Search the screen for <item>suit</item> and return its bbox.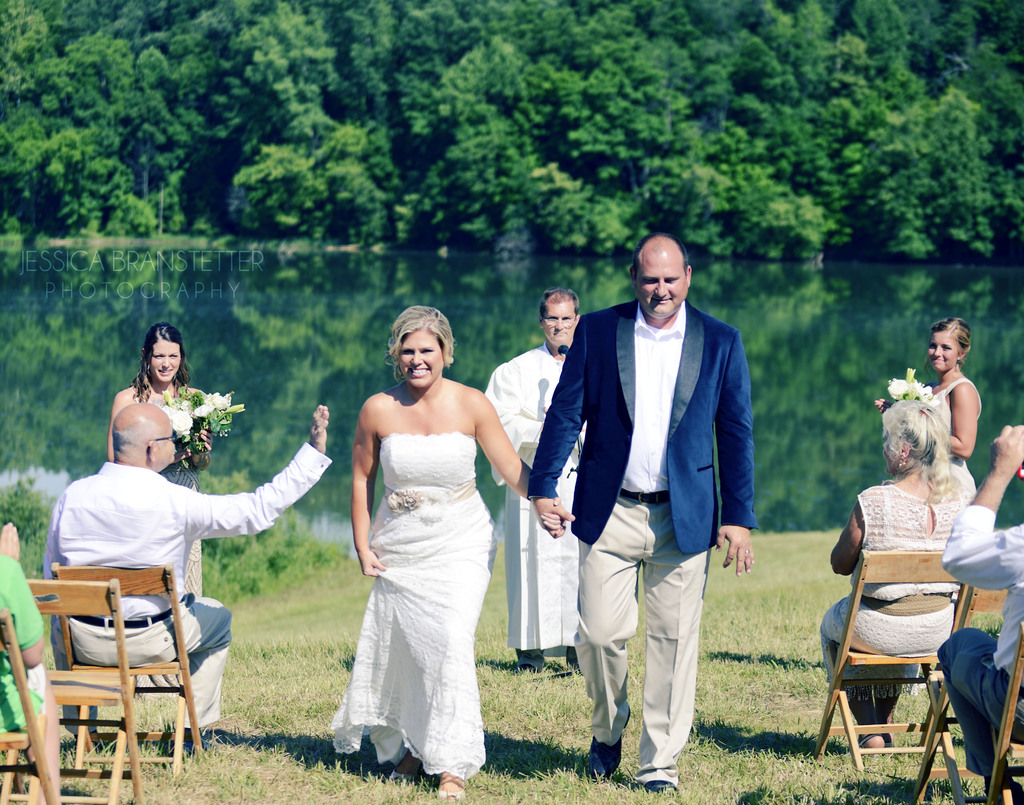
Found: region(520, 297, 758, 785).
